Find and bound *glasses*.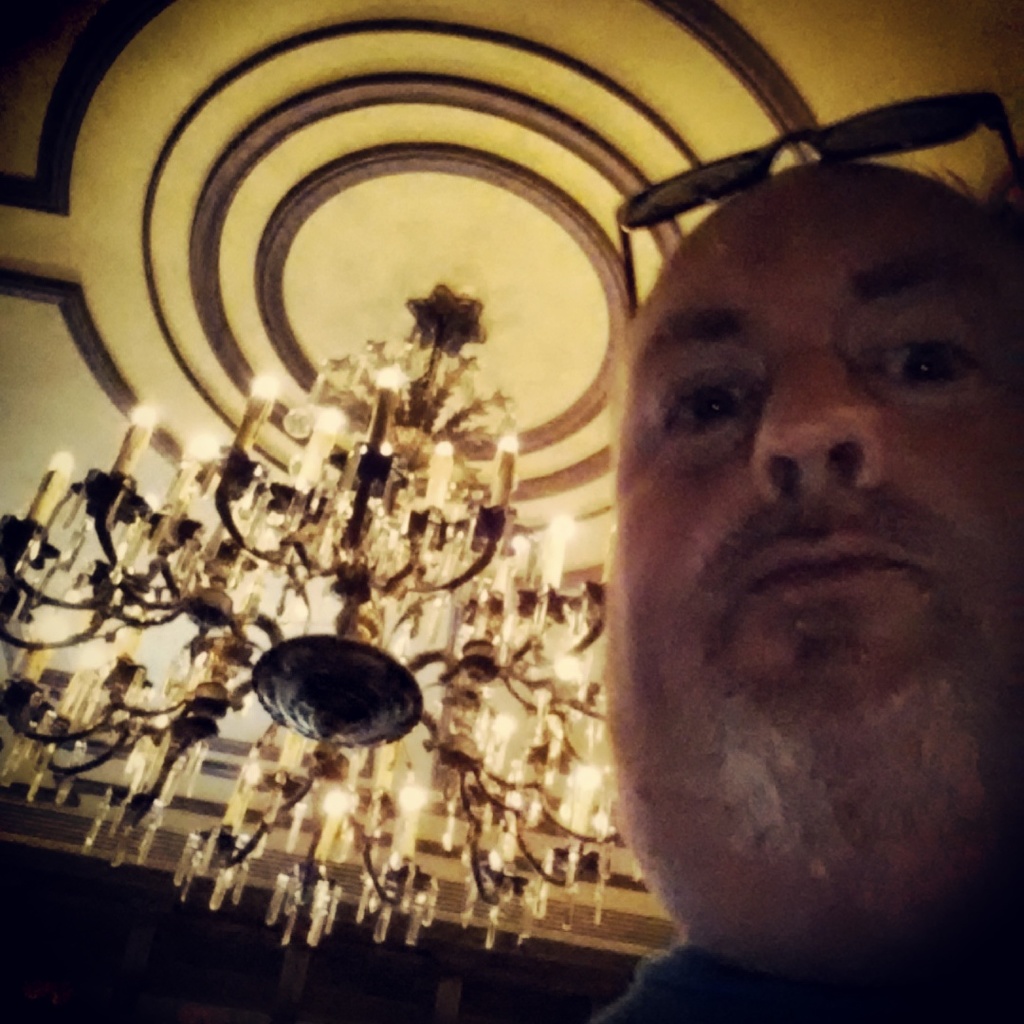
Bound: [x1=609, y1=83, x2=1023, y2=322].
